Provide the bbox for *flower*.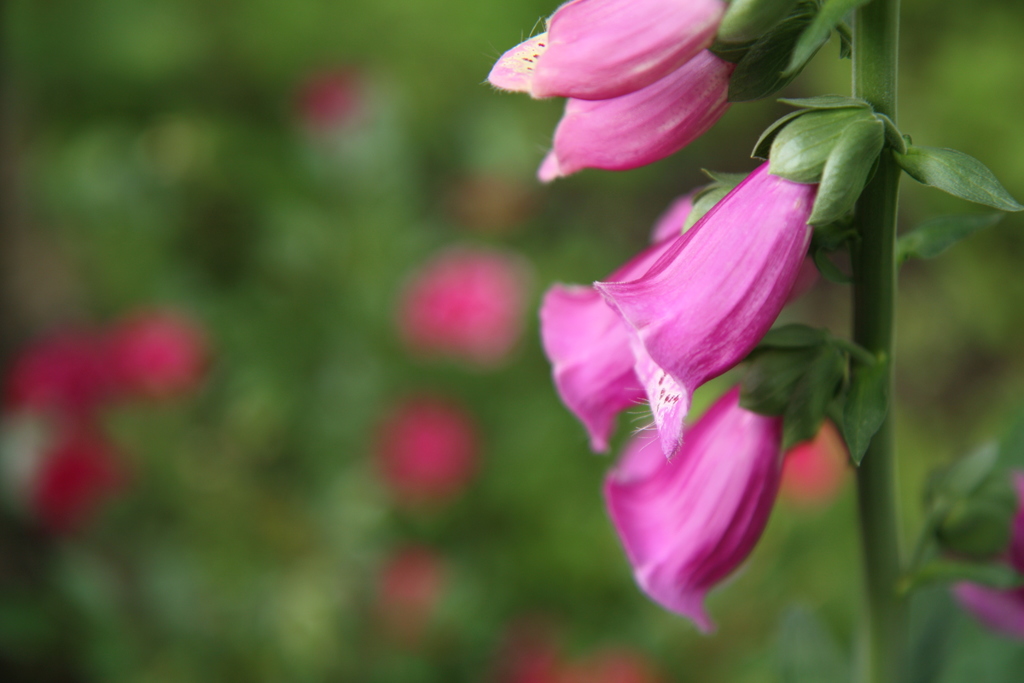
(594,160,830,466).
